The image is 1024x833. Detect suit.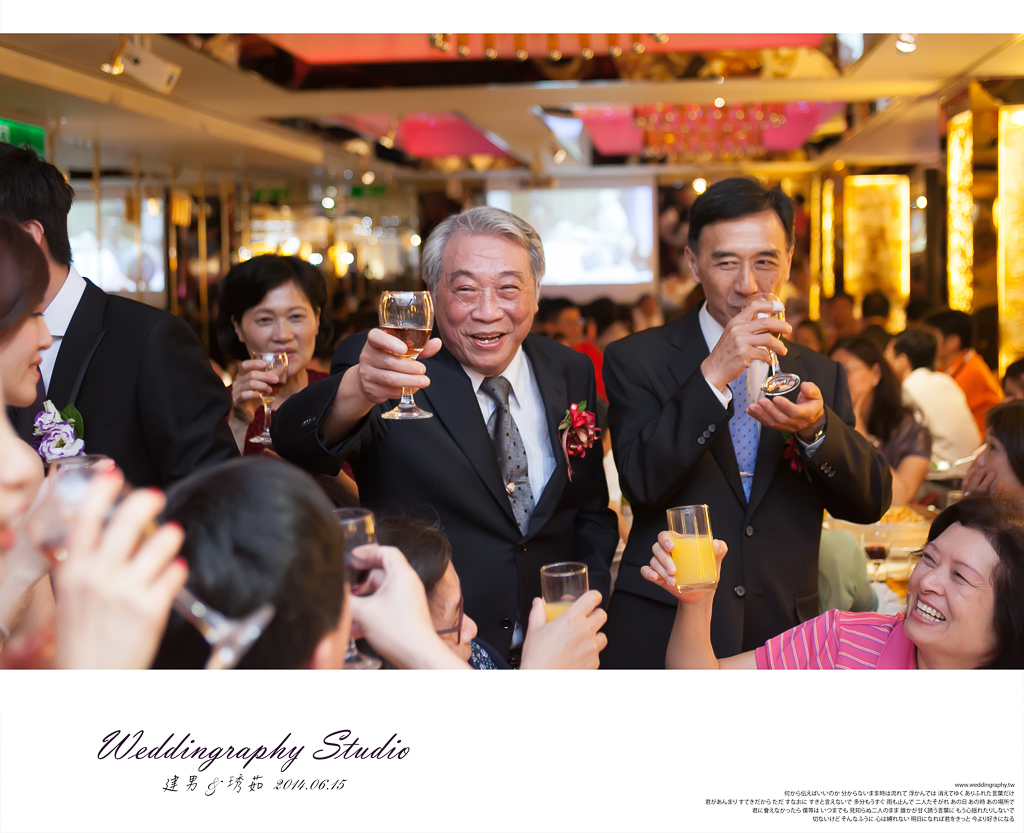
Detection: box(10, 212, 221, 504).
